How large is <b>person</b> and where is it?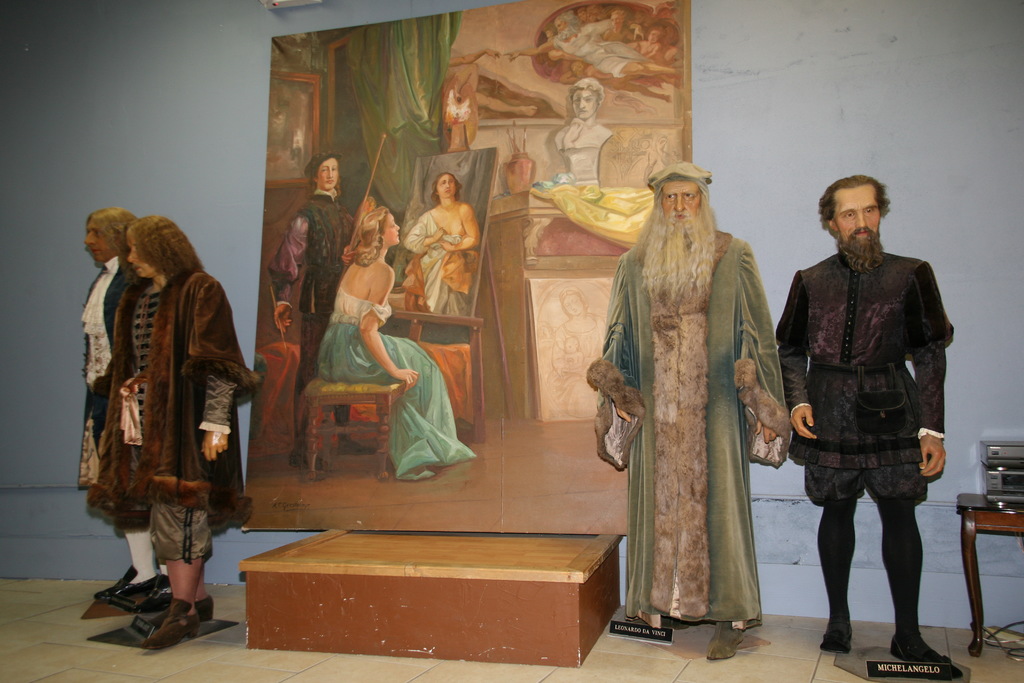
Bounding box: 549 80 616 197.
